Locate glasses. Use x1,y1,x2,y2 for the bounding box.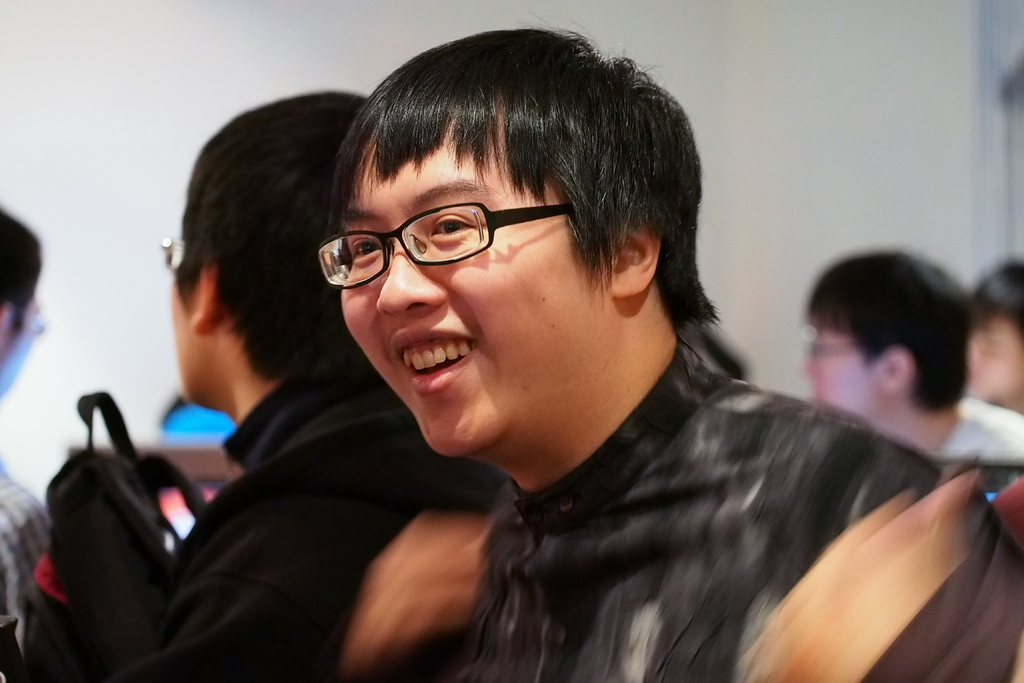
794,328,876,366.
